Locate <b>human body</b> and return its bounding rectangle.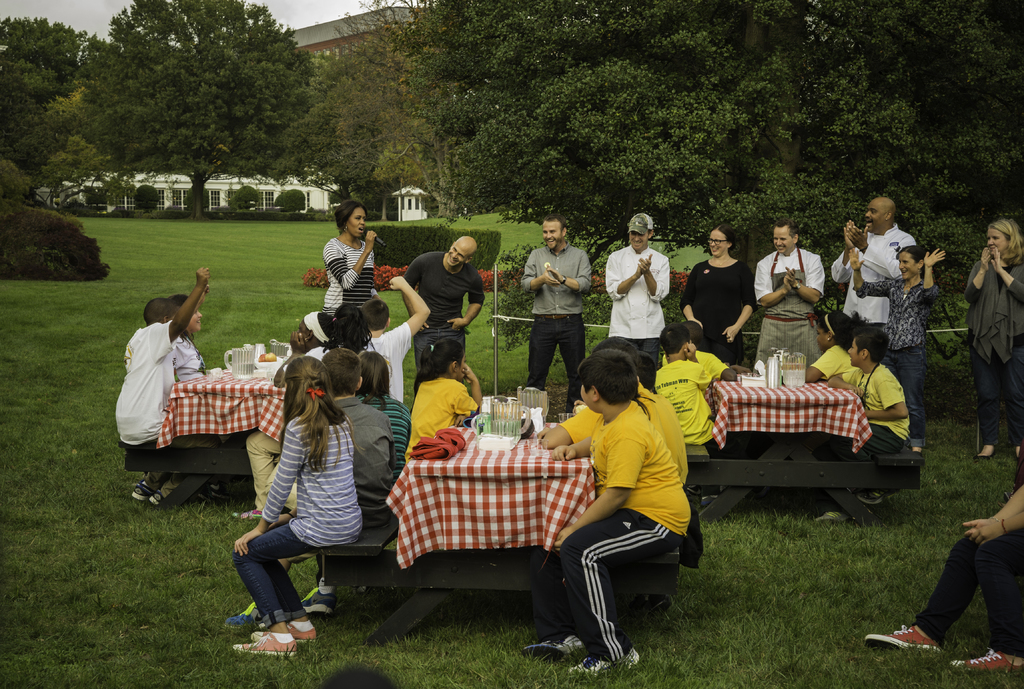
[left=847, top=250, right=948, bottom=454].
